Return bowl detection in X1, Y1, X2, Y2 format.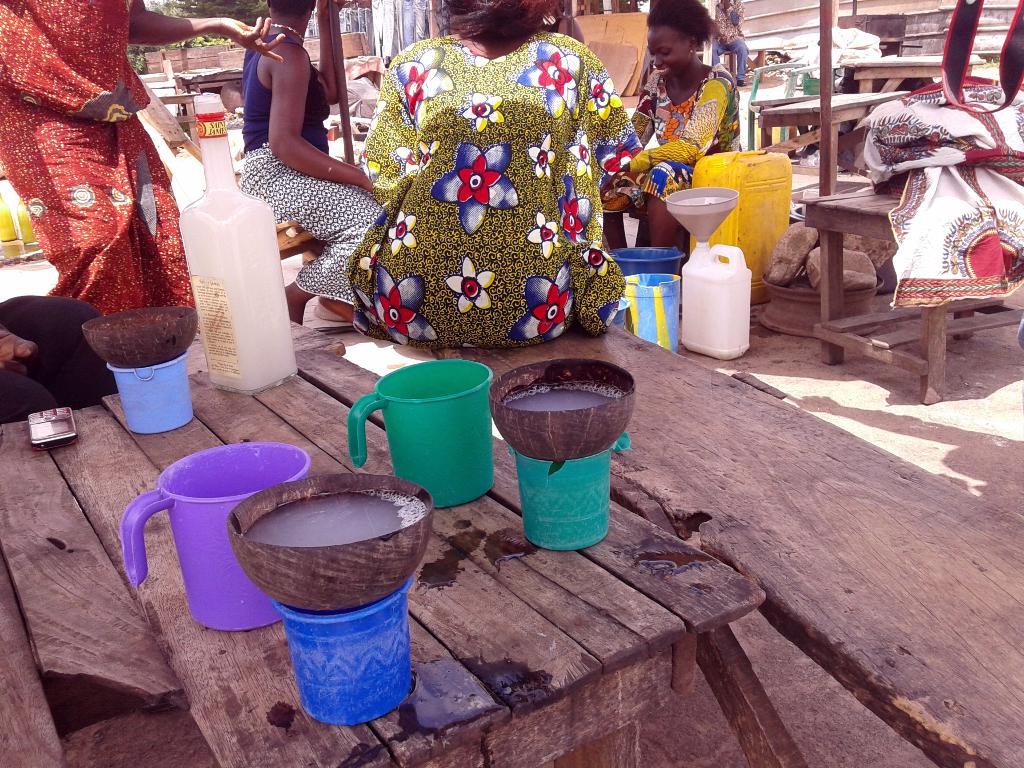
486, 356, 634, 460.
